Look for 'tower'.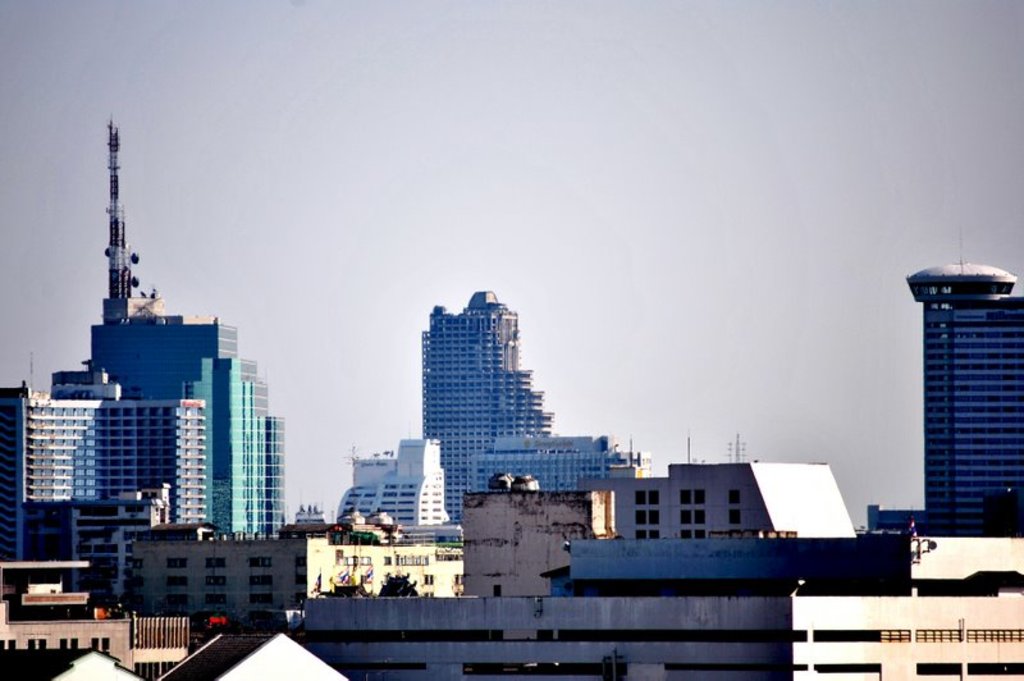
Found: (left=902, top=224, right=1023, bottom=534).
